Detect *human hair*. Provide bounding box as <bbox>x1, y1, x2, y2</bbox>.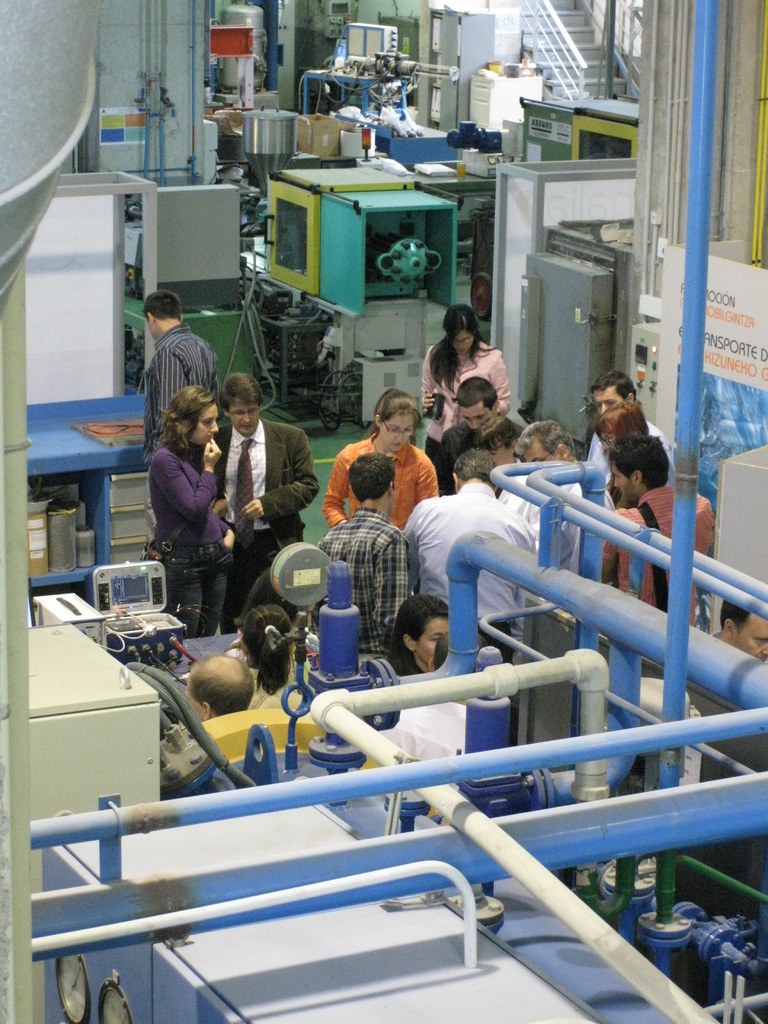
<bbox>371, 390, 424, 430</bbox>.
